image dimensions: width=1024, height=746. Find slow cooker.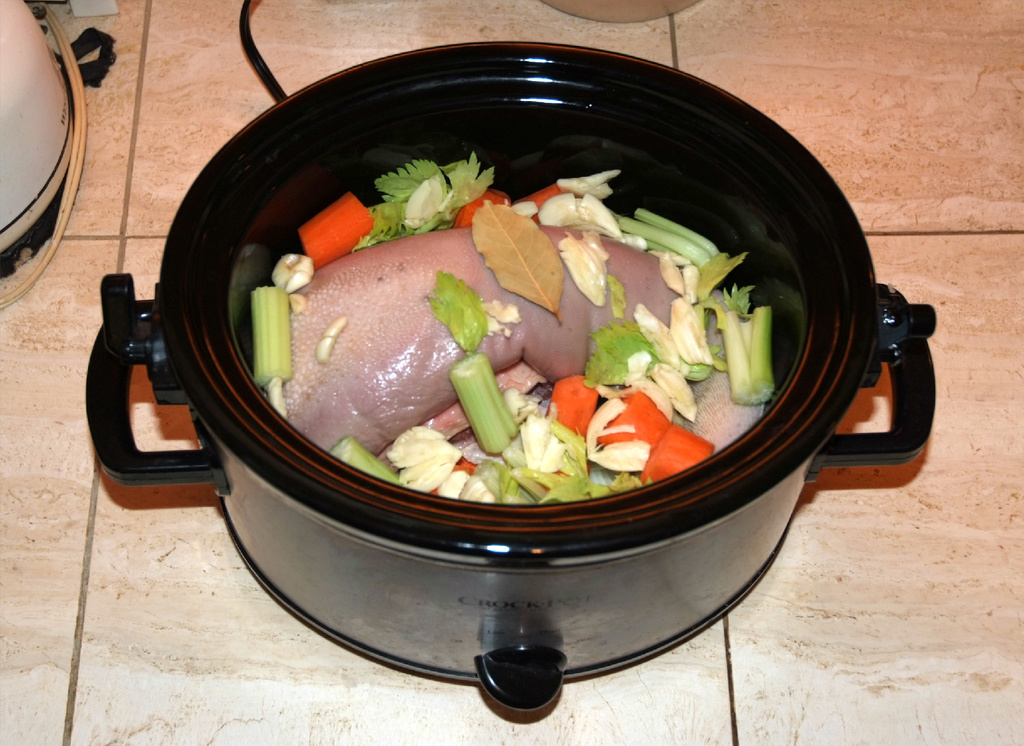
crop(83, 0, 938, 714).
